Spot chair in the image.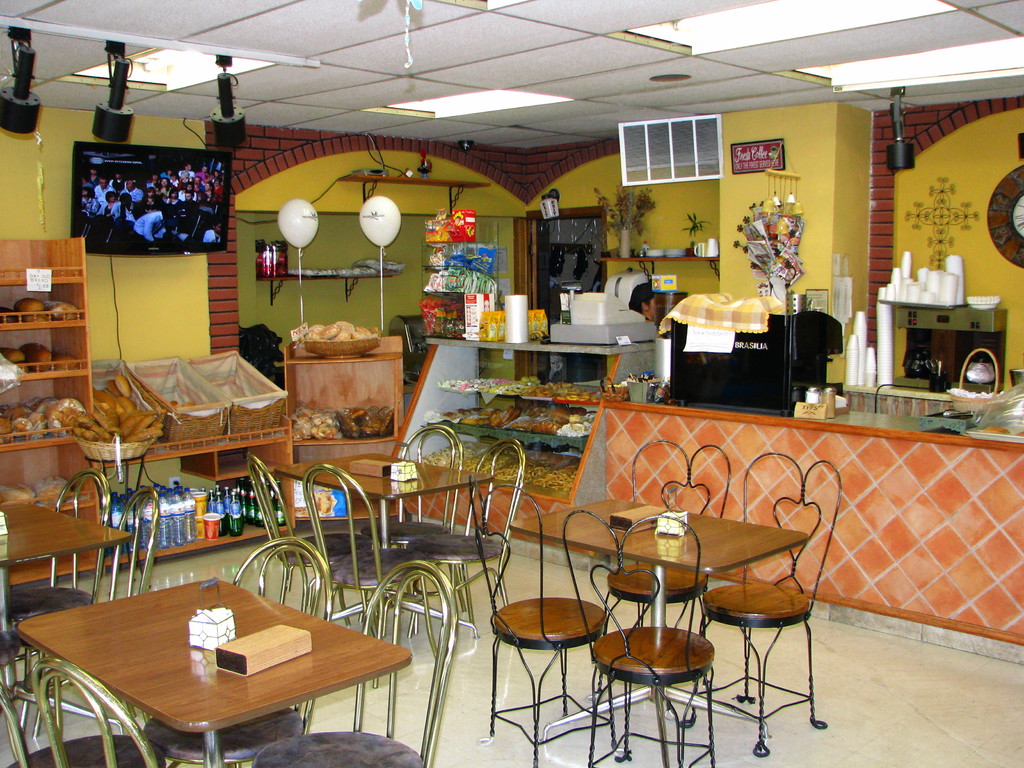
chair found at rect(250, 451, 367, 616).
